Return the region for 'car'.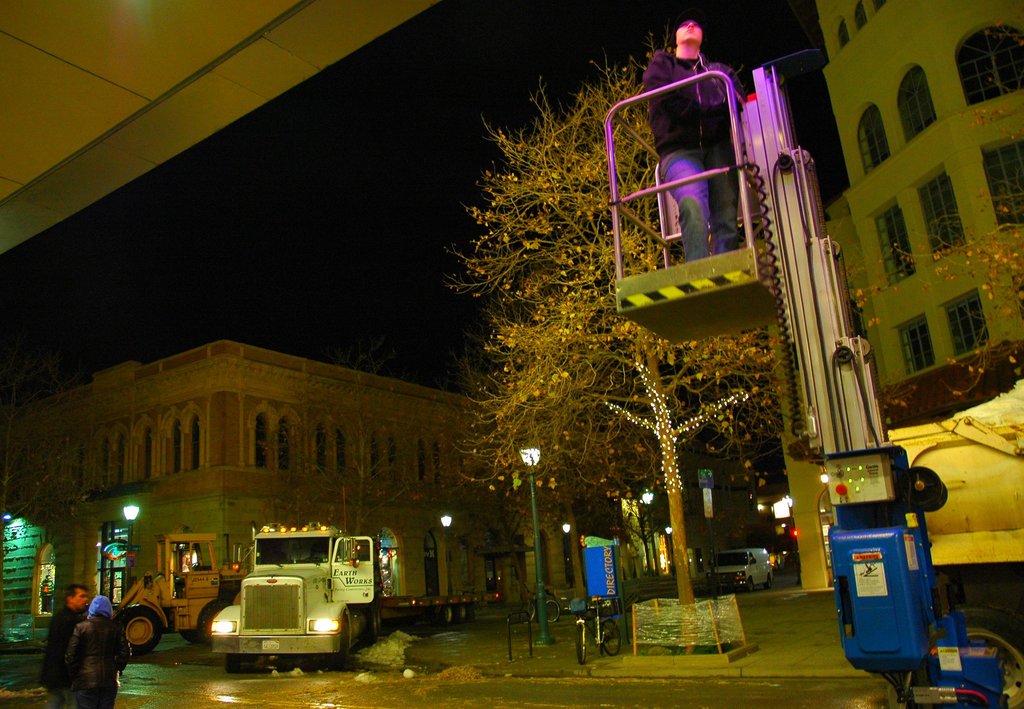
{"x1": 703, "y1": 544, "x2": 774, "y2": 588}.
